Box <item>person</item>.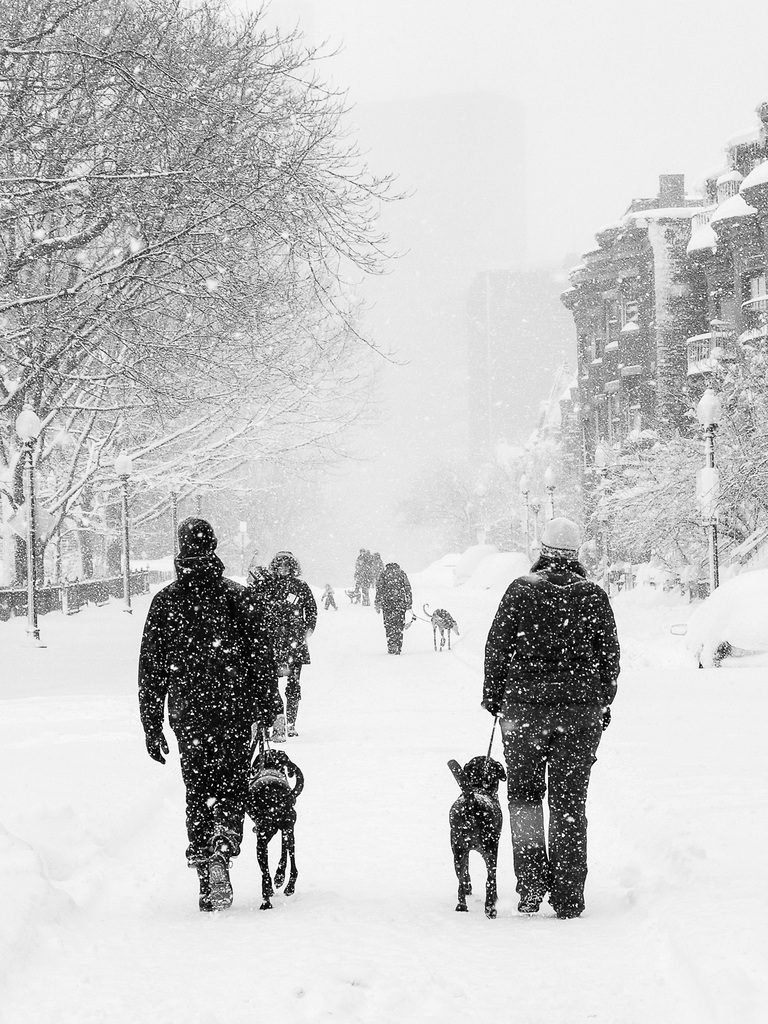
x1=249 y1=547 x2=317 y2=732.
